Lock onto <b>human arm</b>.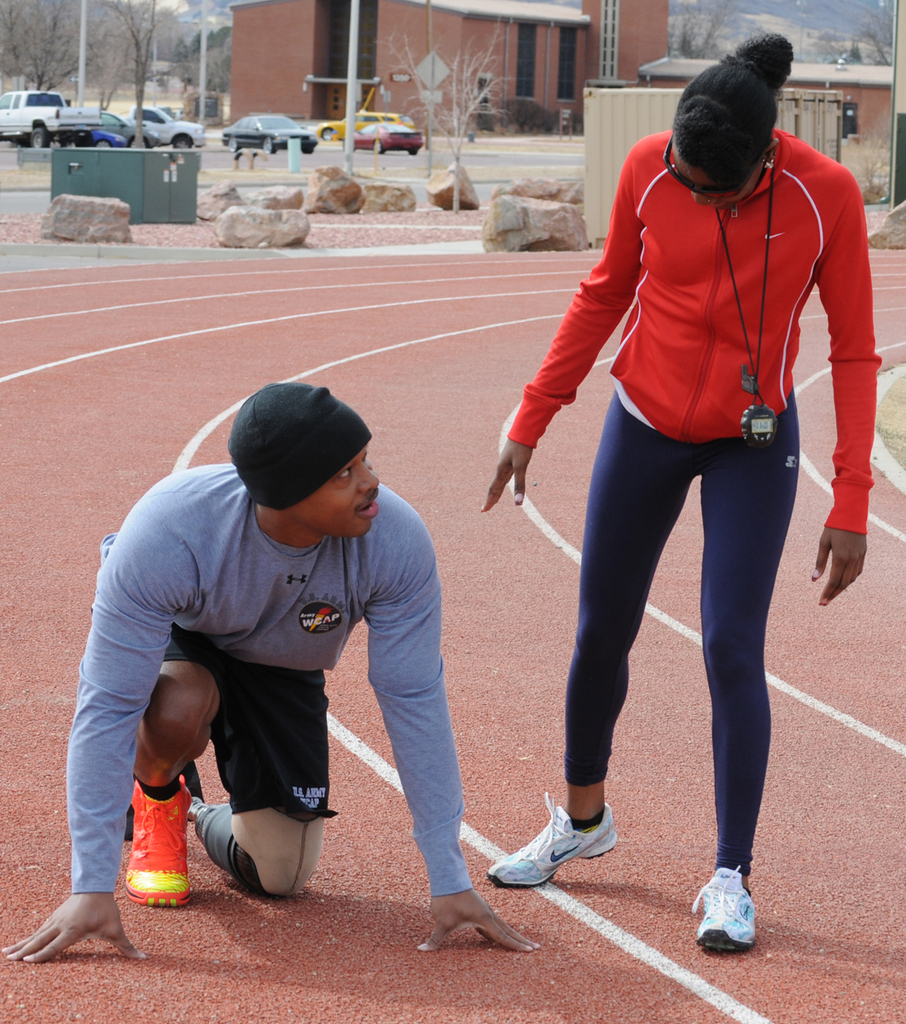
Locked: 368:511:538:956.
